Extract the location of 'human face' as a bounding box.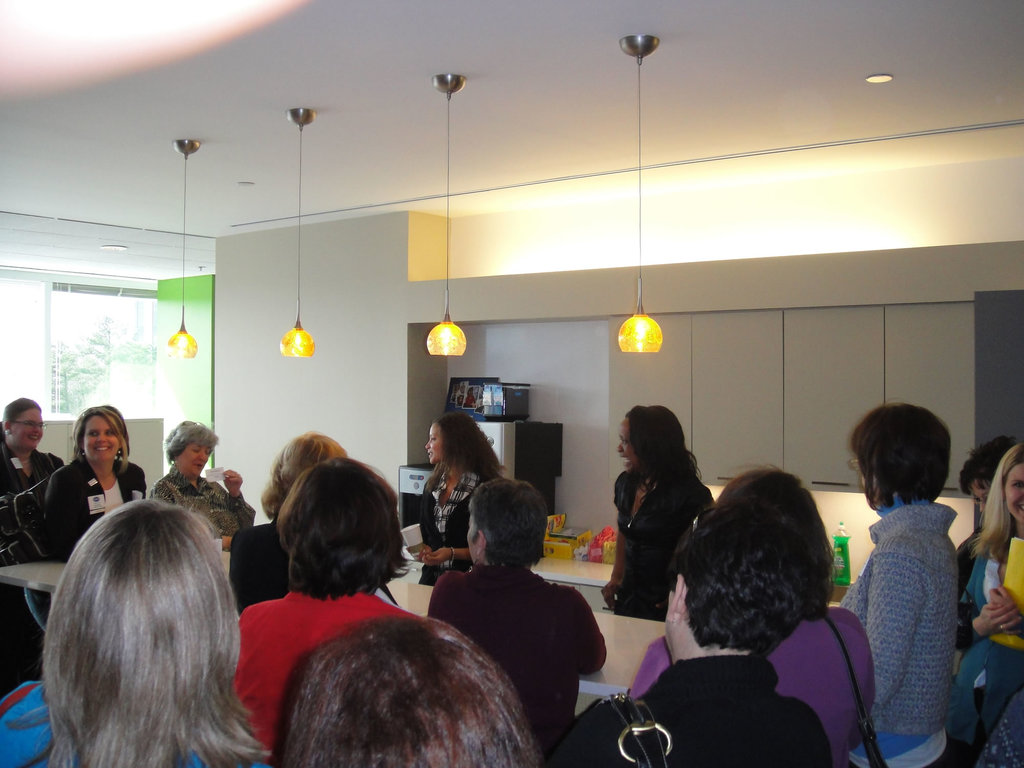
[x1=615, y1=415, x2=637, y2=474].
